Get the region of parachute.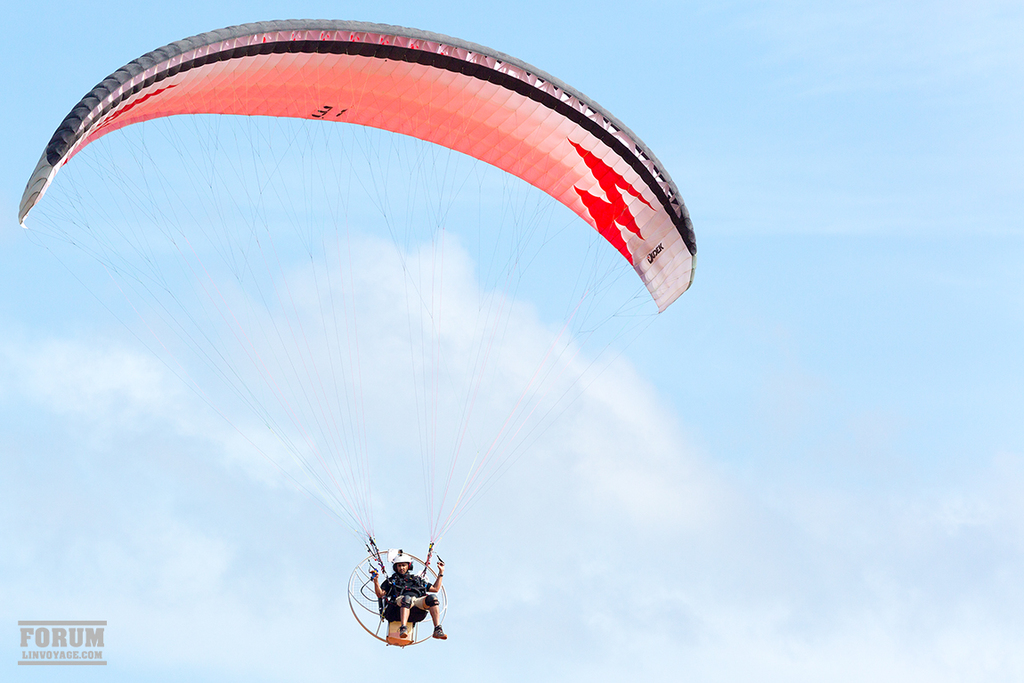
19:21:695:557.
